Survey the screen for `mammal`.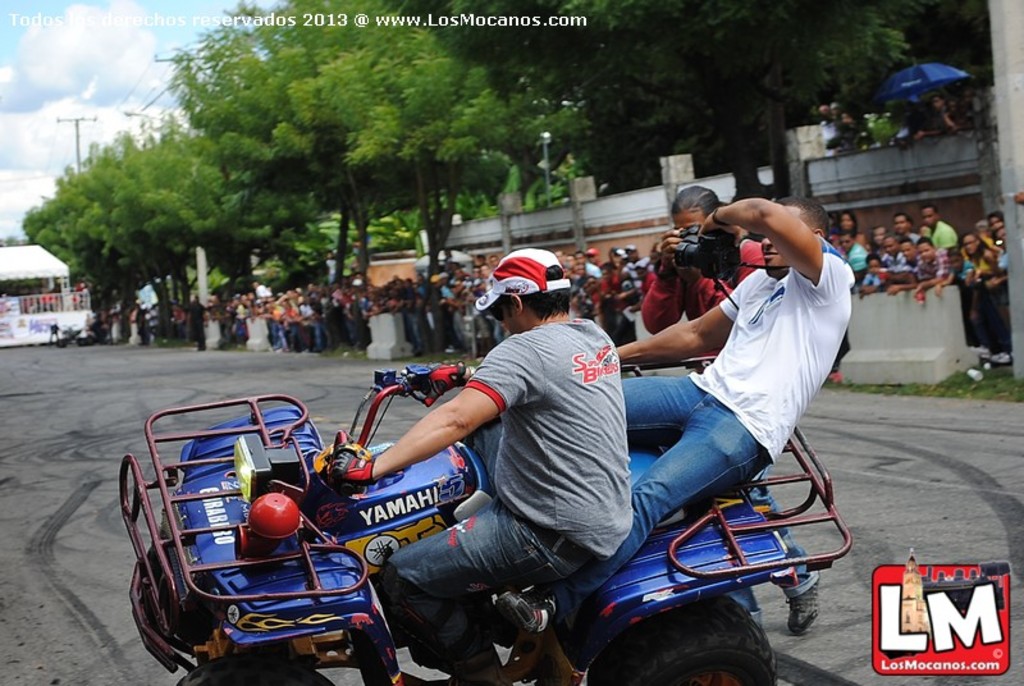
Survey found: {"x1": 637, "y1": 178, "x2": 820, "y2": 632}.
